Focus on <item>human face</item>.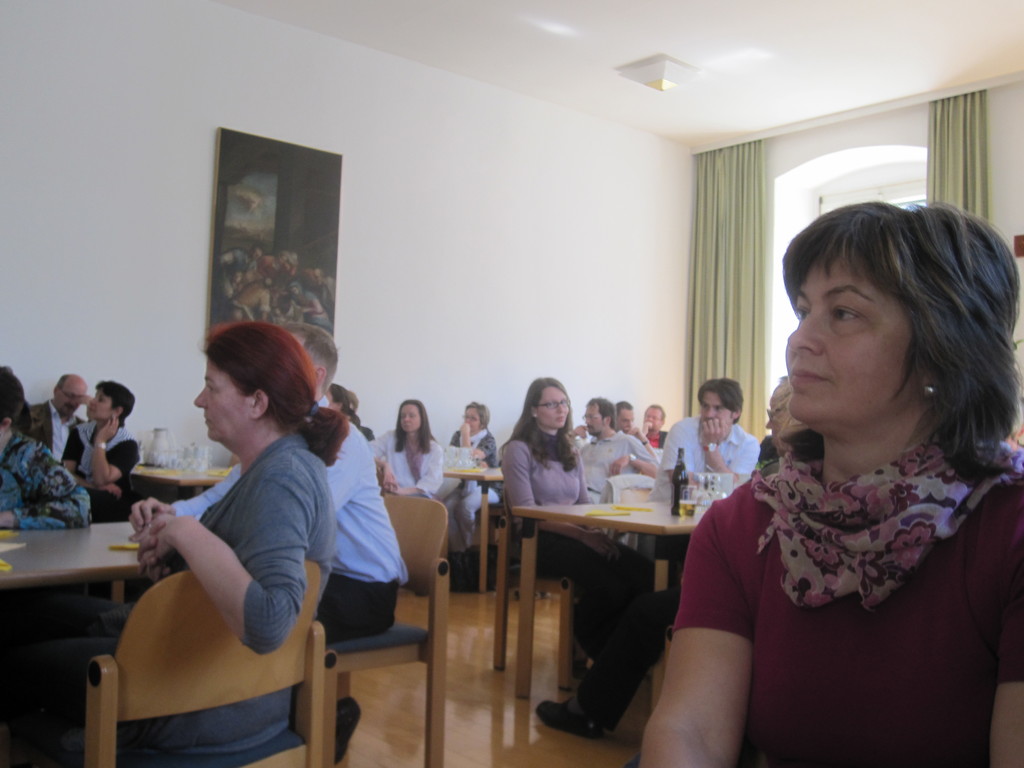
Focused at 703:394:733:431.
